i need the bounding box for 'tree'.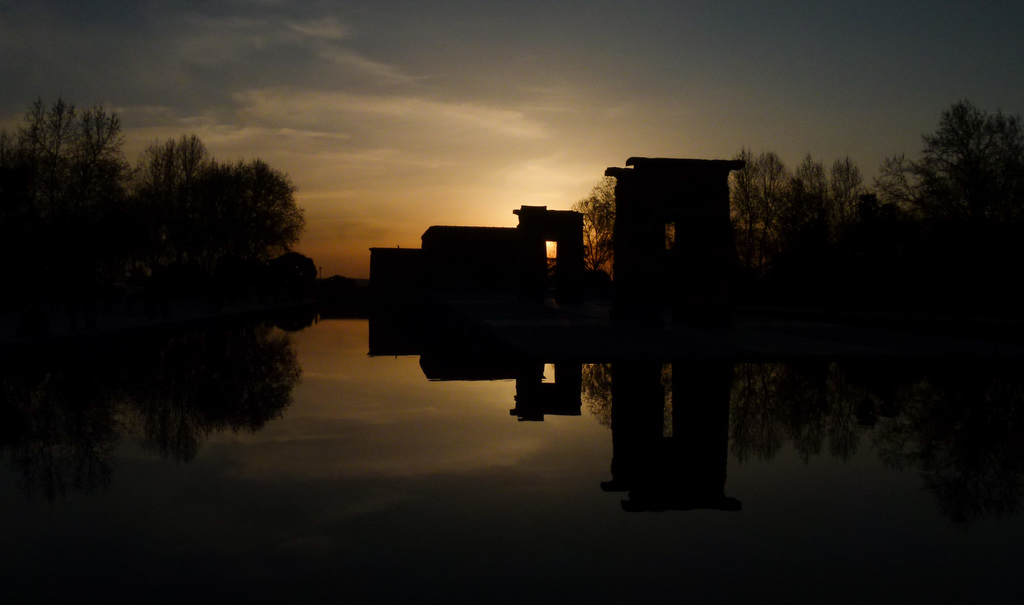
Here it is: {"left": 575, "top": 178, "right": 615, "bottom": 267}.
